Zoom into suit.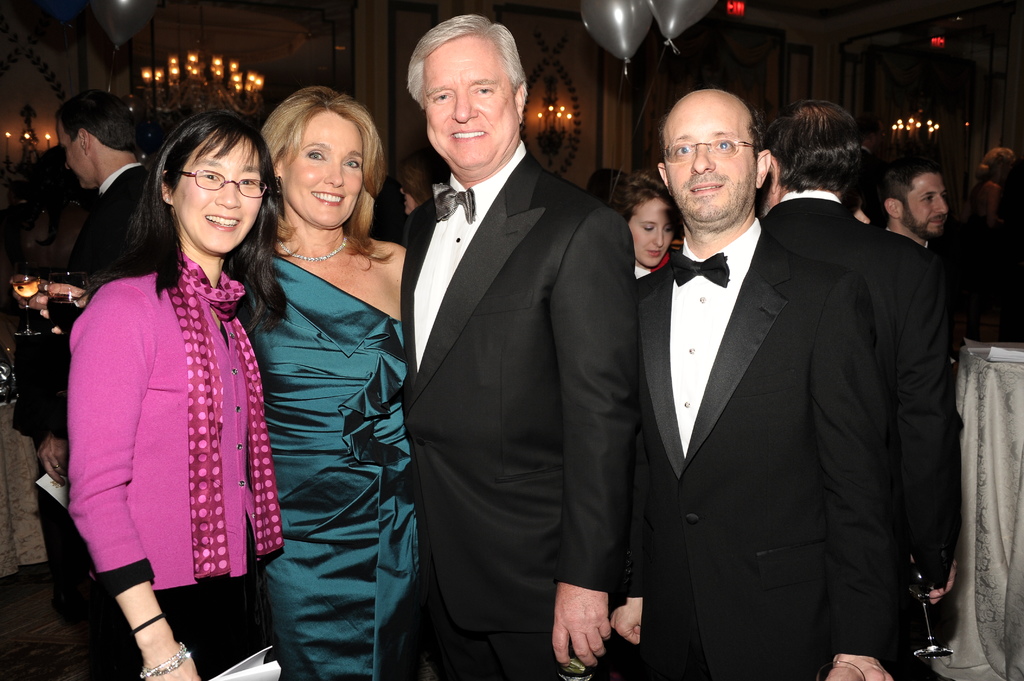
Zoom target: (x1=401, y1=137, x2=639, y2=680).
